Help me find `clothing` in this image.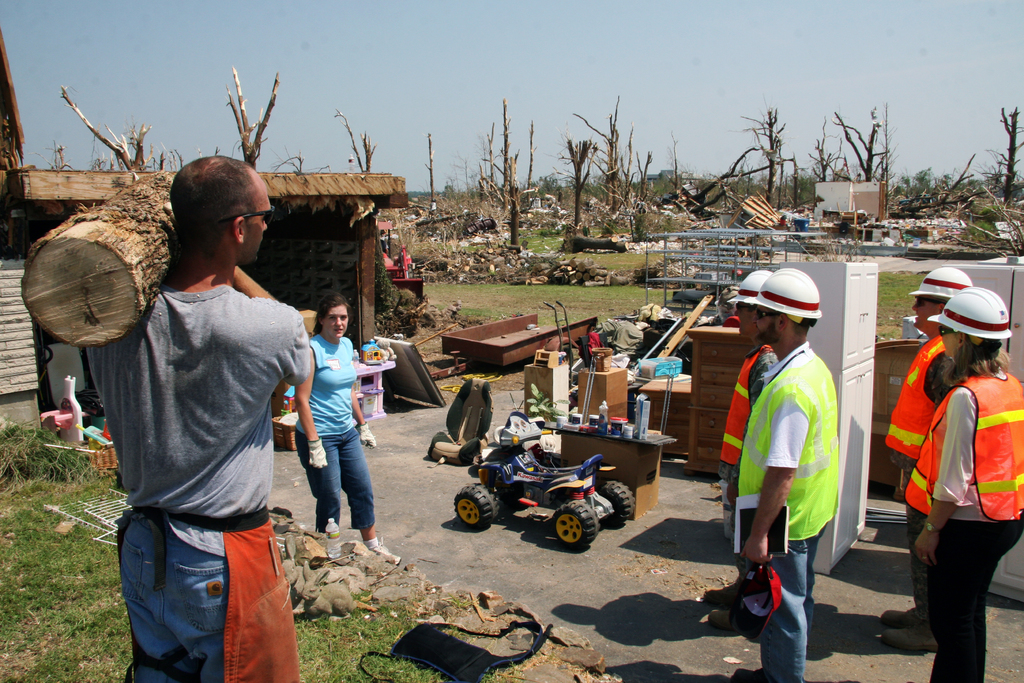
Found it: l=296, t=329, r=378, b=532.
